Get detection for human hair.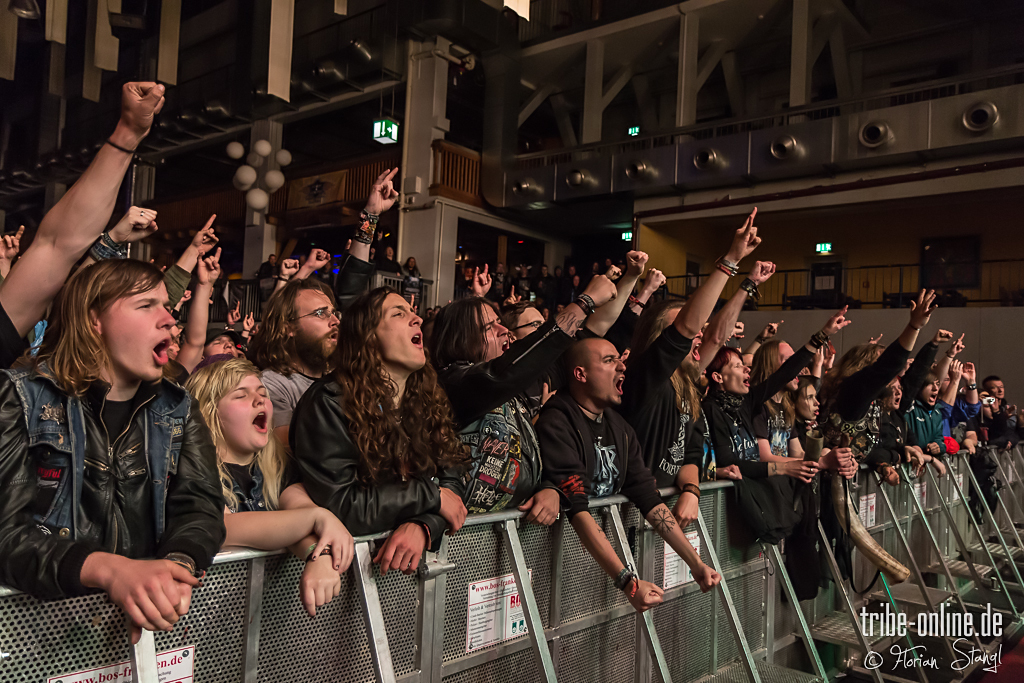
Detection: bbox(791, 374, 823, 423).
